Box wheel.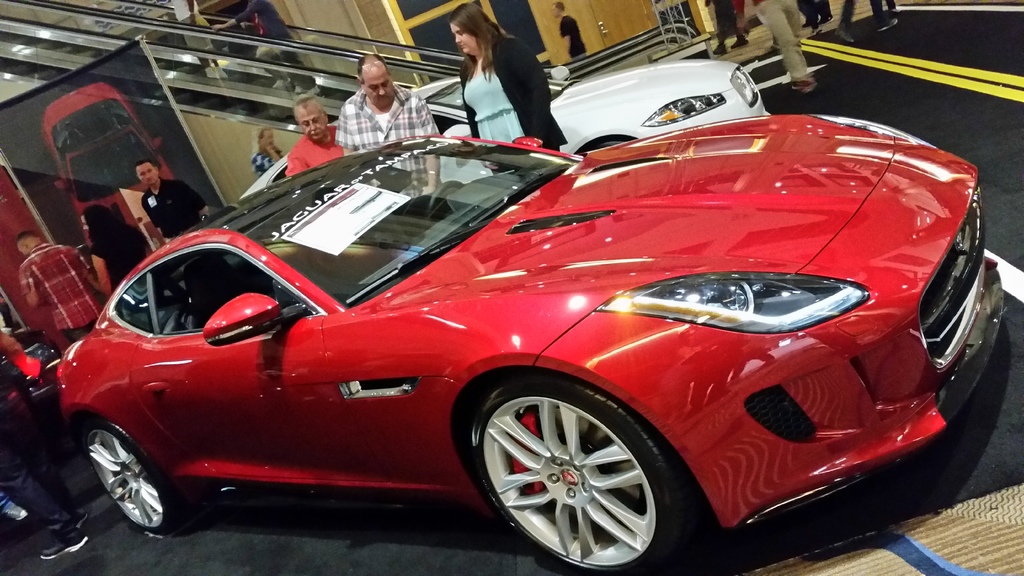
left=458, top=374, right=673, bottom=561.
